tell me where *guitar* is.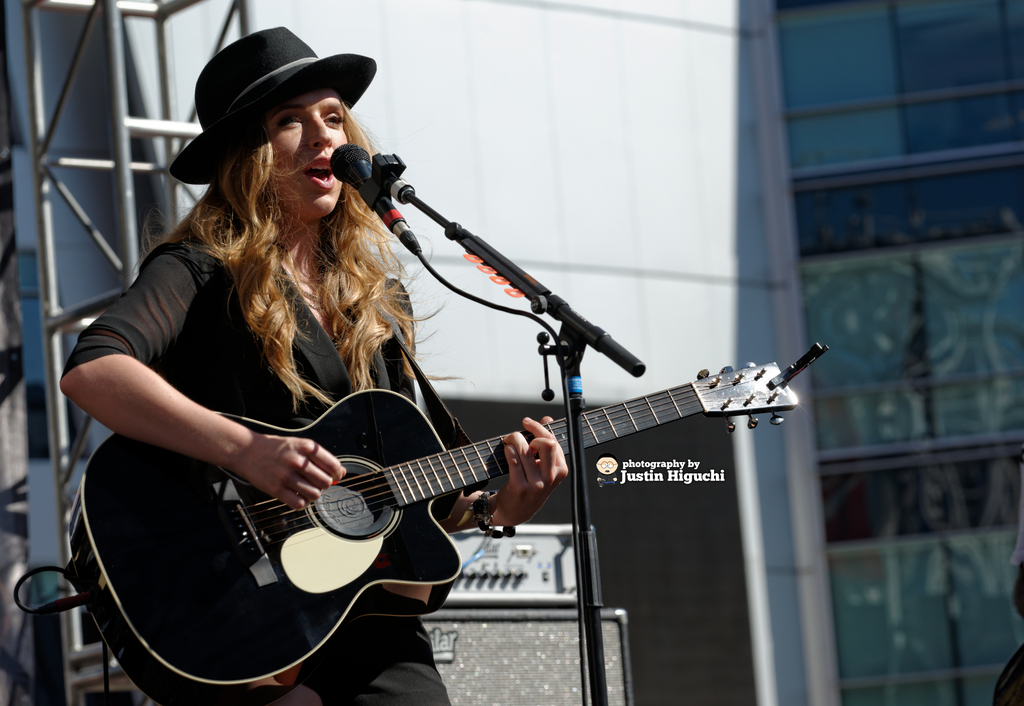
*guitar* is at 73:324:796:684.
